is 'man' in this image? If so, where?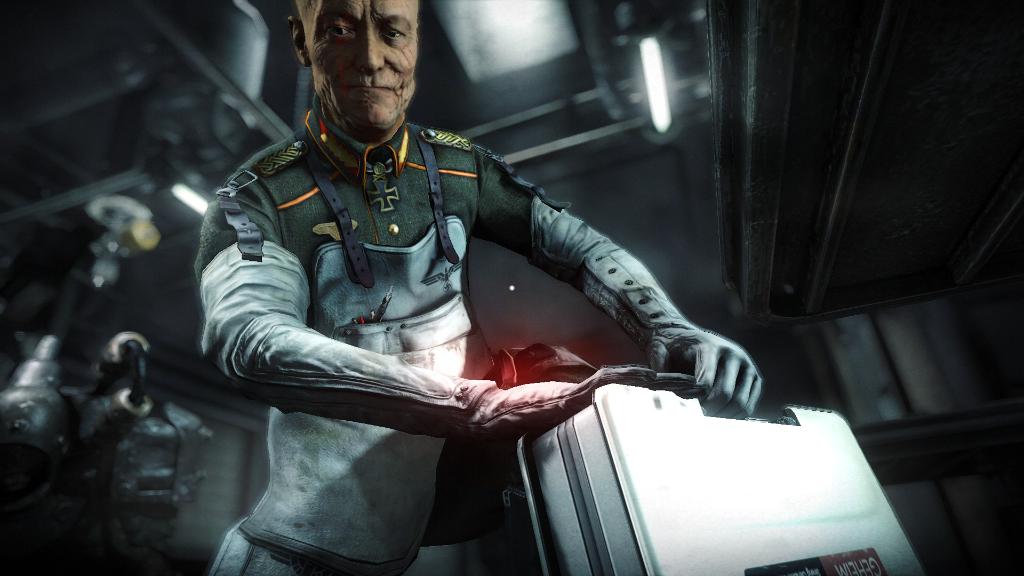
Yes, at <box>192,38,796,575</box>.
